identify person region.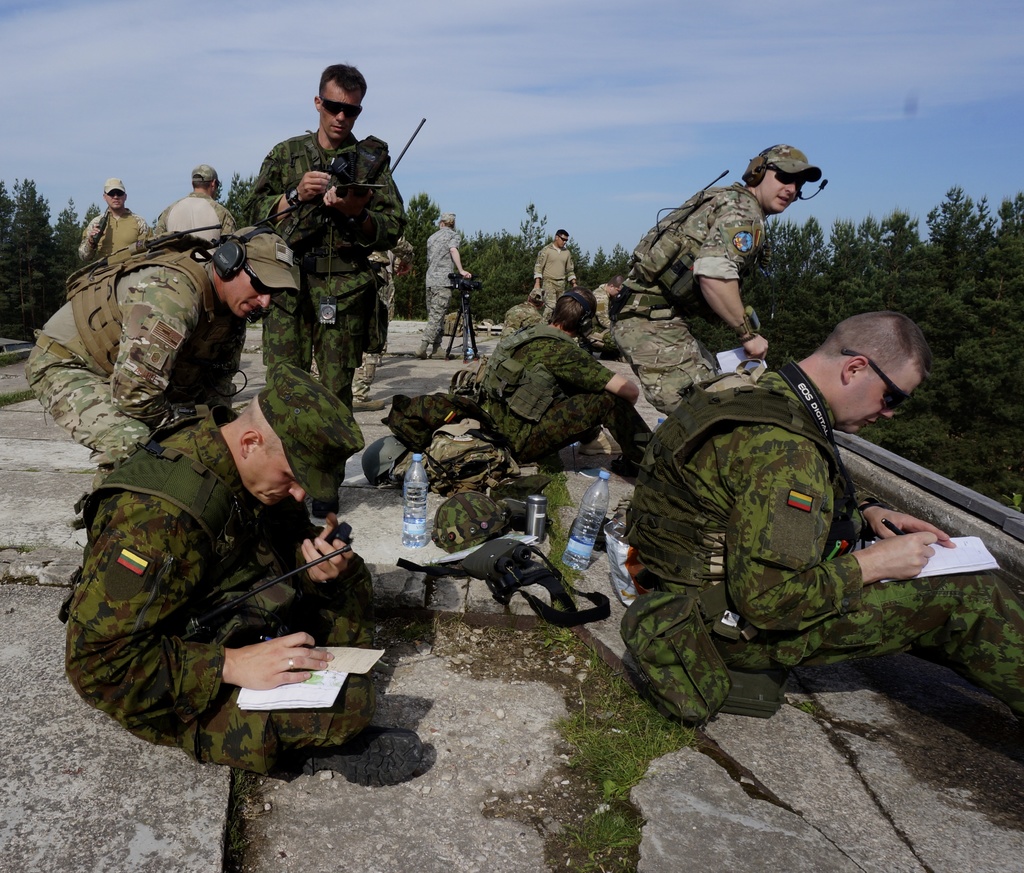
Region: [x1=20, y1=218, x2=299, y2=478].
